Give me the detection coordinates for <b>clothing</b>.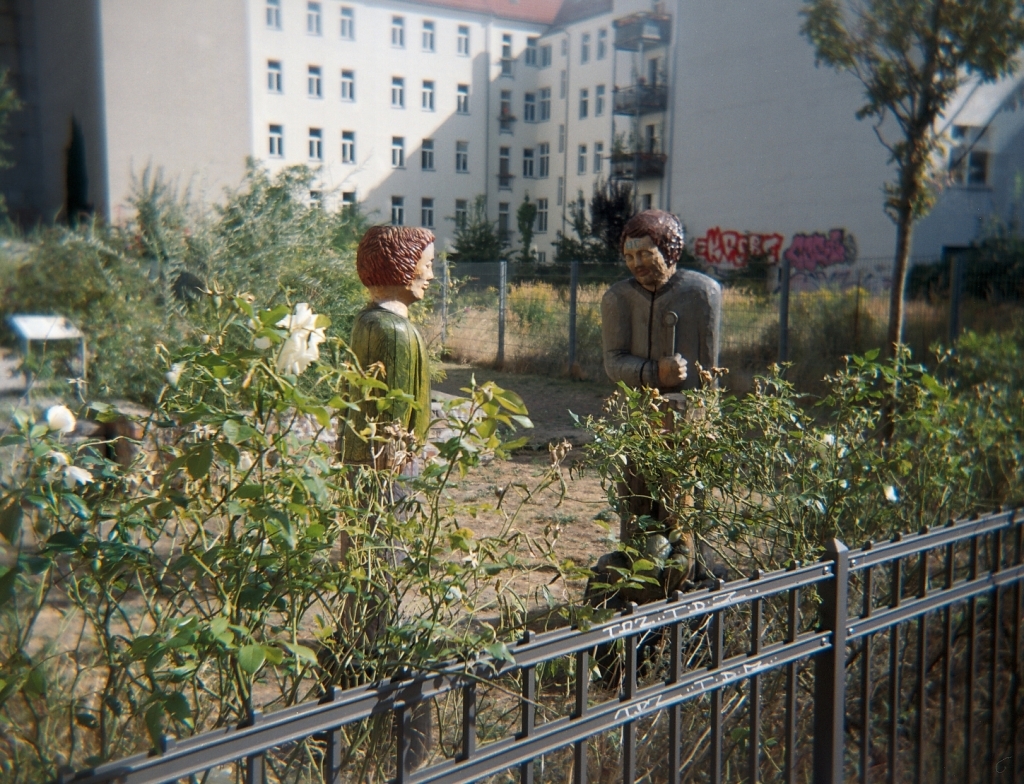
<region>584, 229, 725, 397</region>.
